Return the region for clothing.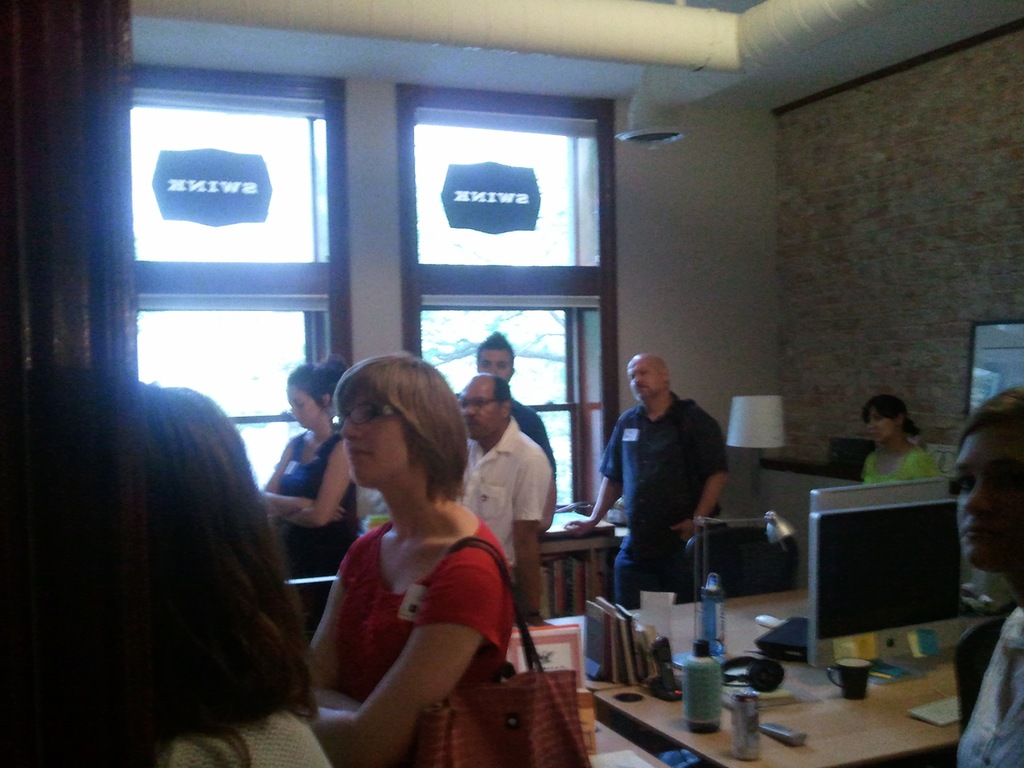
(861,441,936,488).
